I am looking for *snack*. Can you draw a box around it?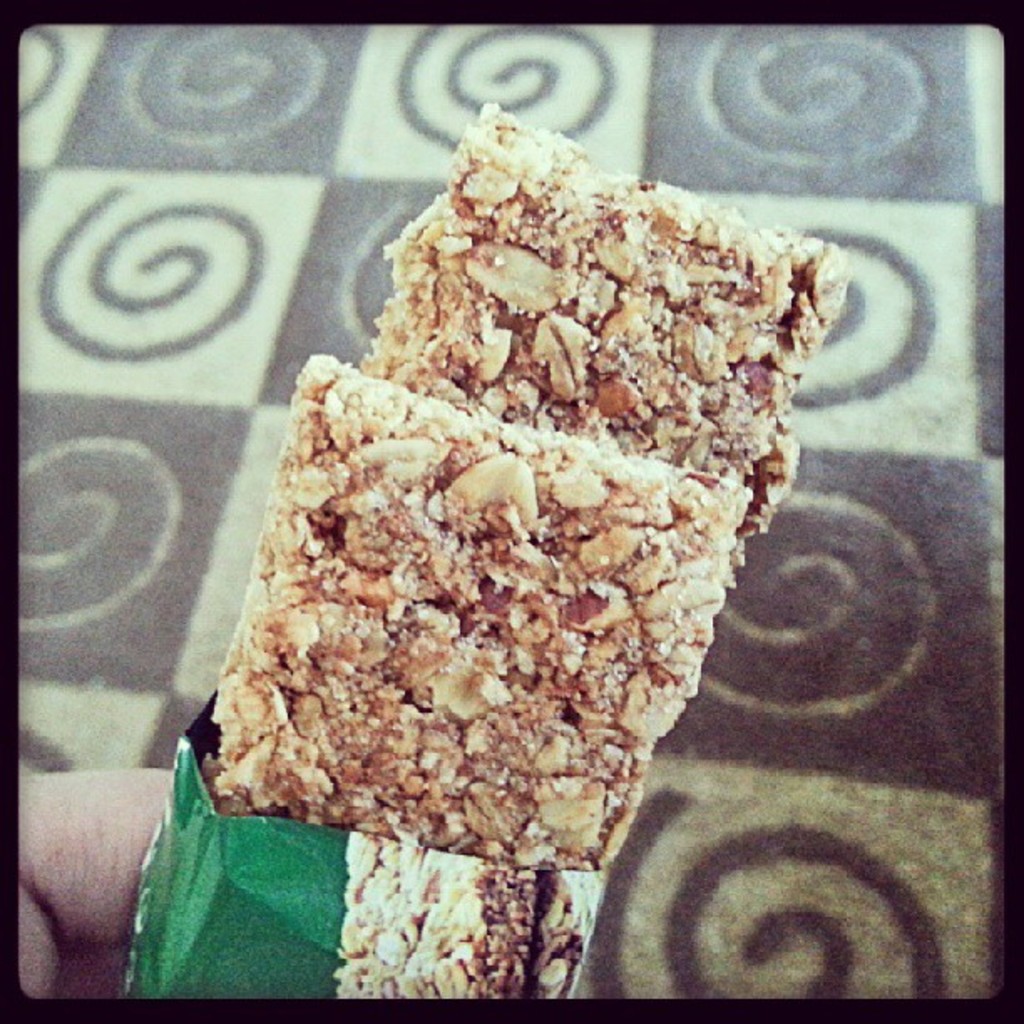
Sure, the bounding box is bbox(202, 356, 753, 868).
